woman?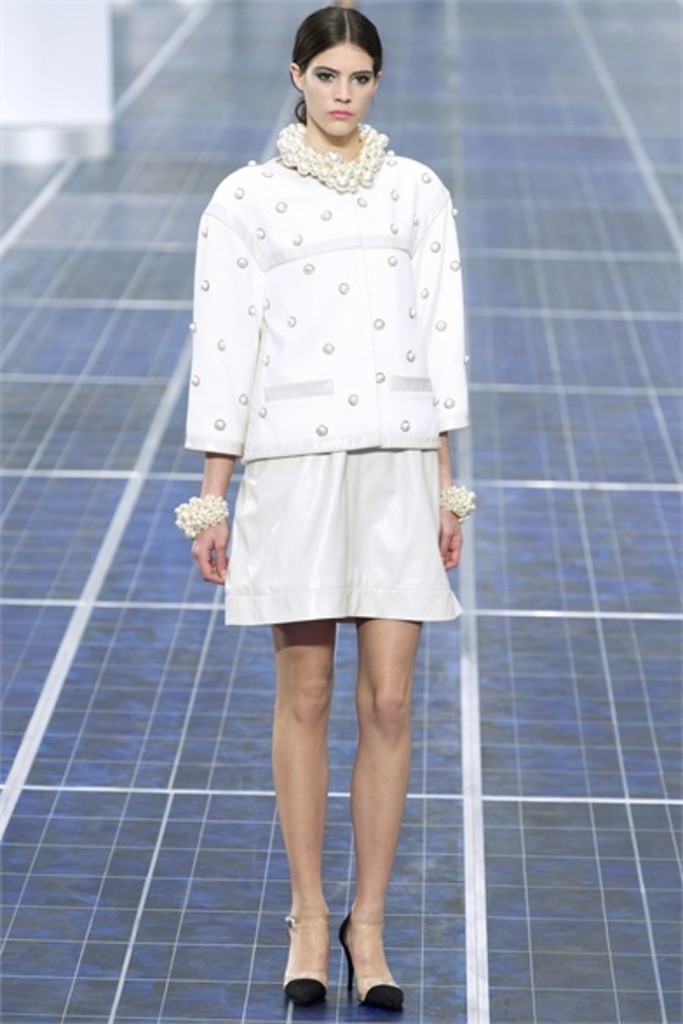
[159, 17, 481, 968]
